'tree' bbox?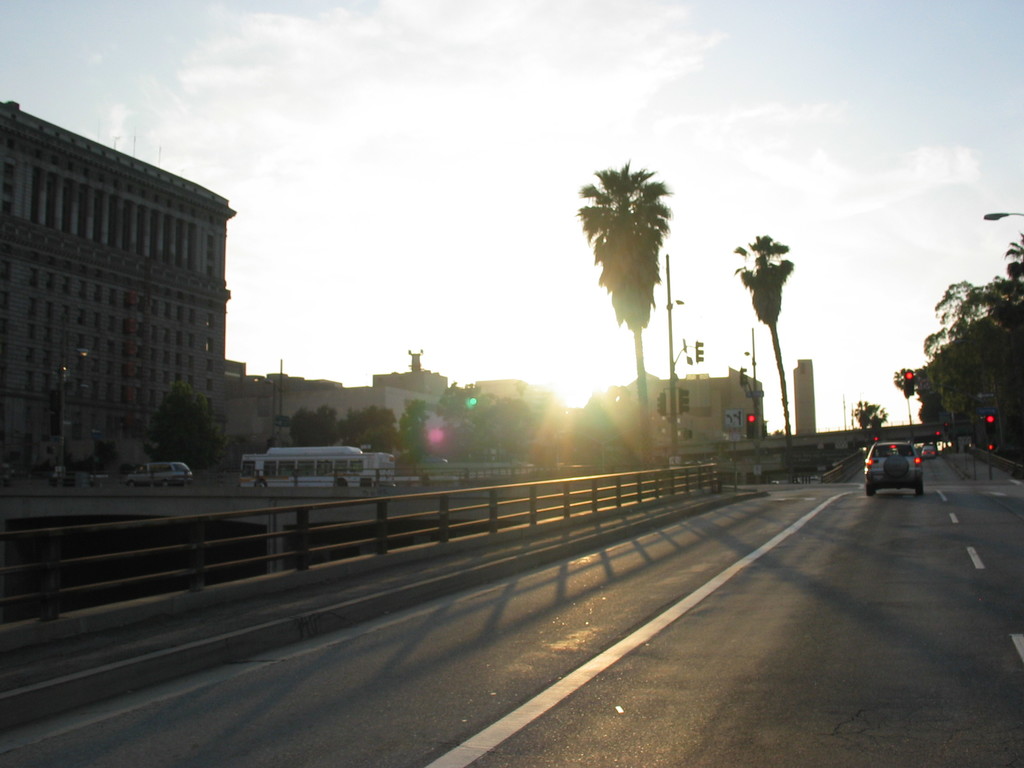
<region>289, 401, 346, 451</region>
